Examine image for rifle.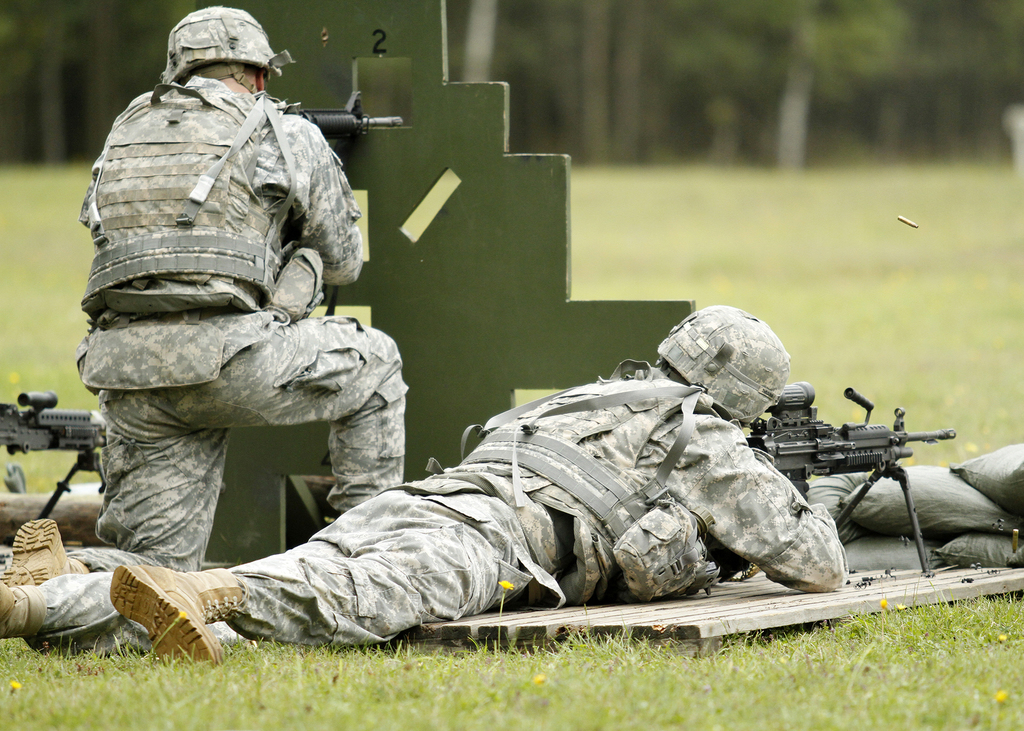
Examination result: 280 84 408 150.
